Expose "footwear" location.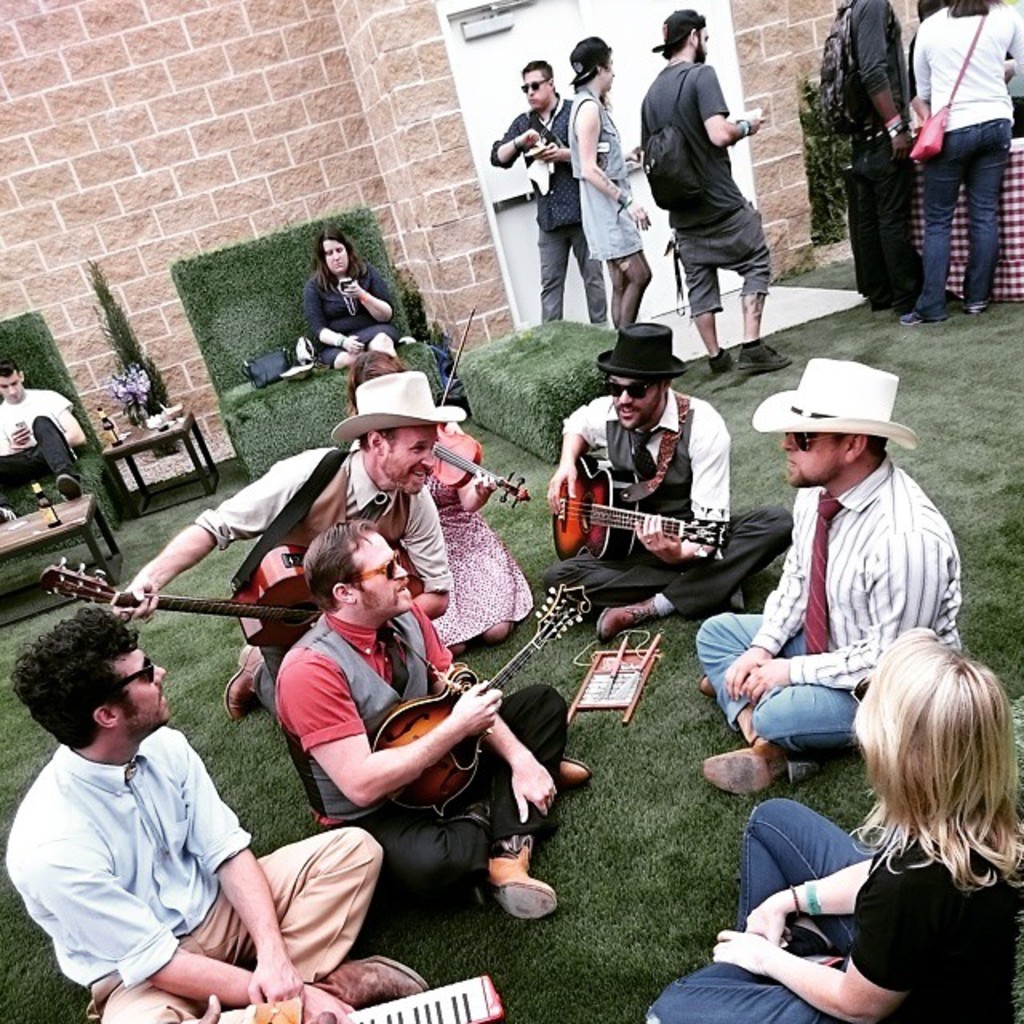
Exposed at 221/640/269/722.
